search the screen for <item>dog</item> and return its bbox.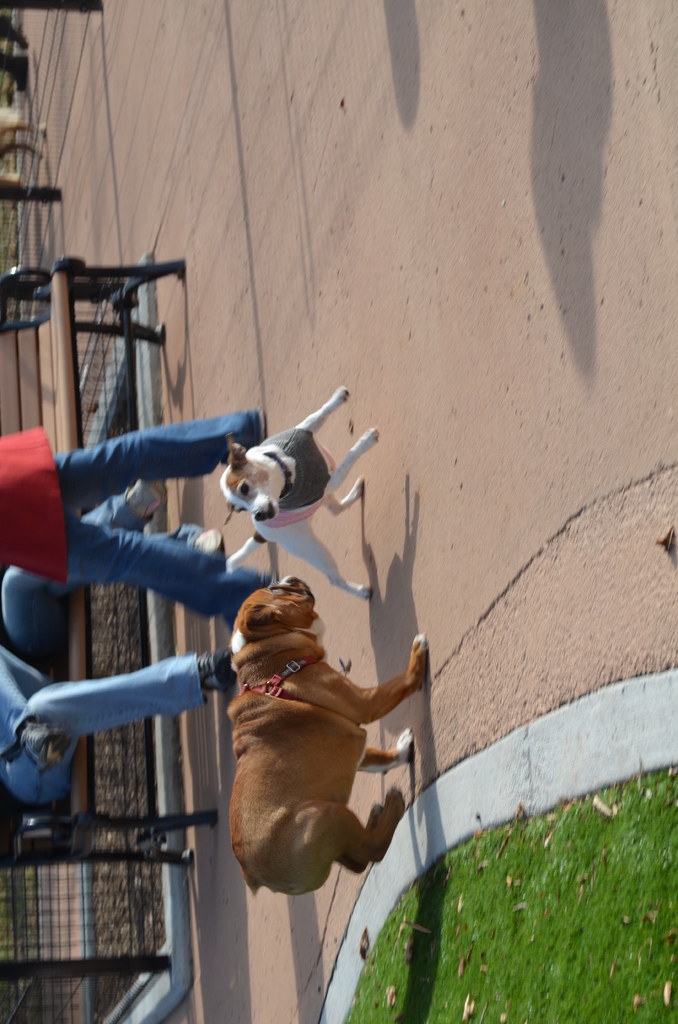
Found: [214,385,382,600].
